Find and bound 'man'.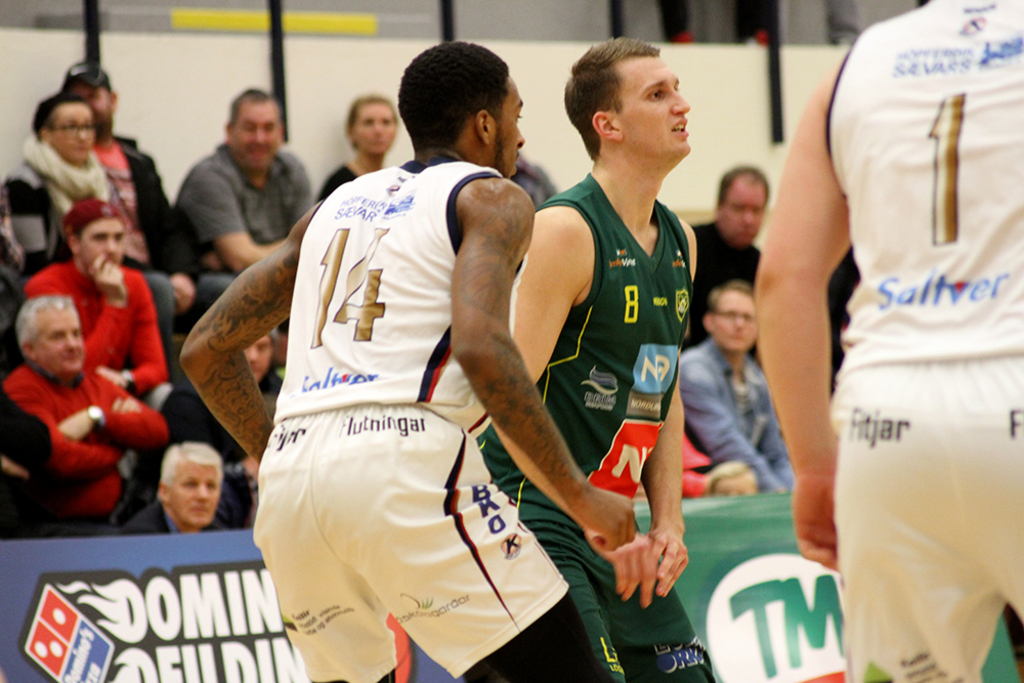
Bound: region(683, 279, 801, 492).
